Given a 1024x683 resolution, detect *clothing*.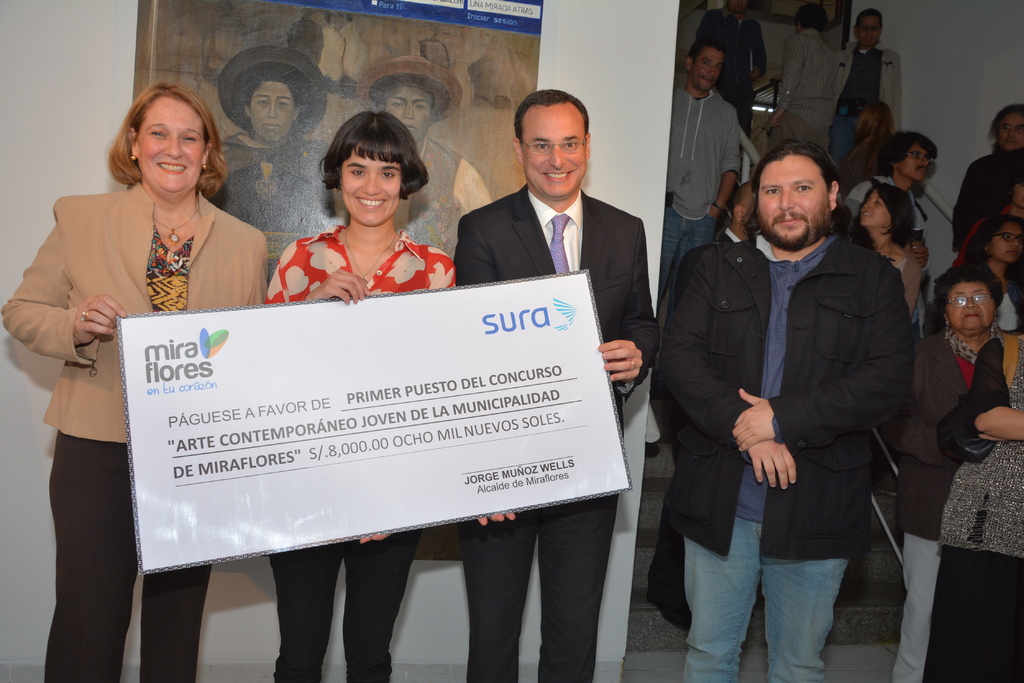
BBox(456, 186, 653, 682).
